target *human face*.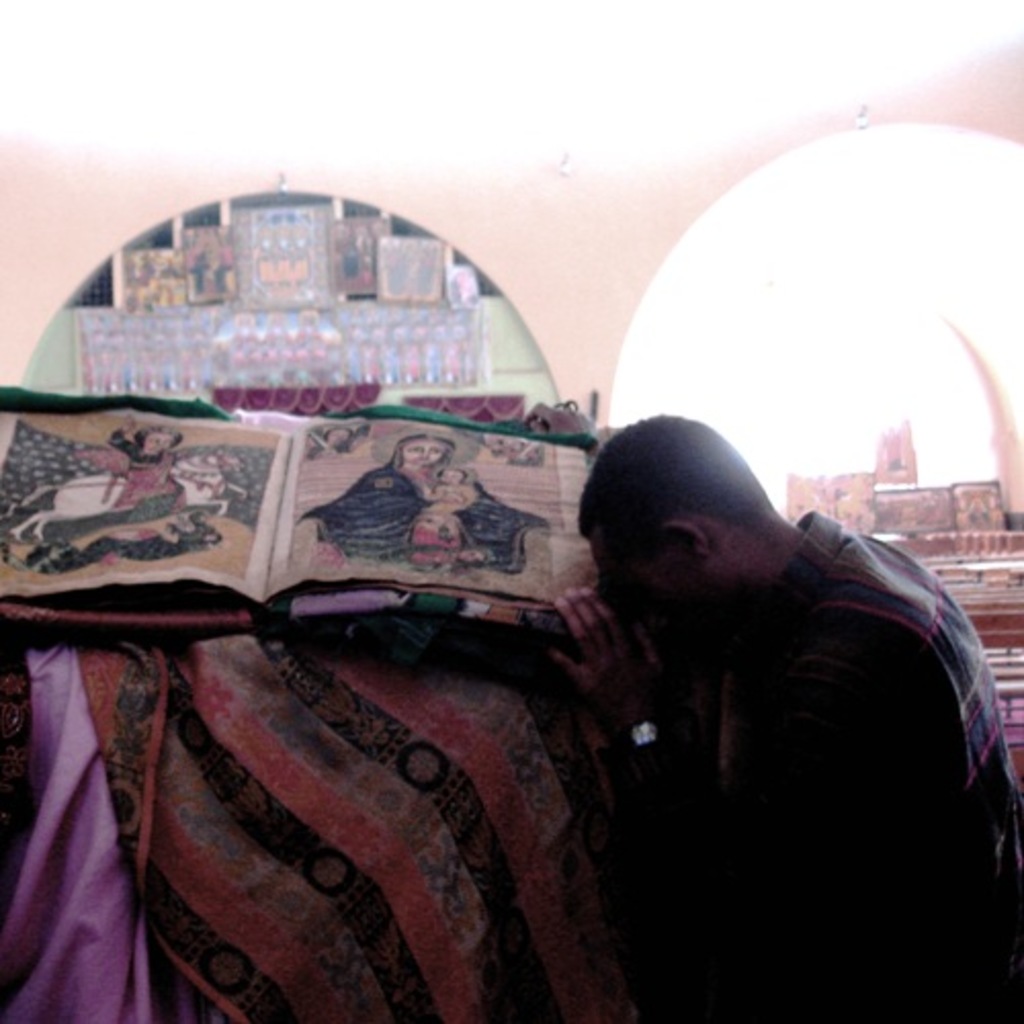
Target region: box(401, 440, 442, 465).
